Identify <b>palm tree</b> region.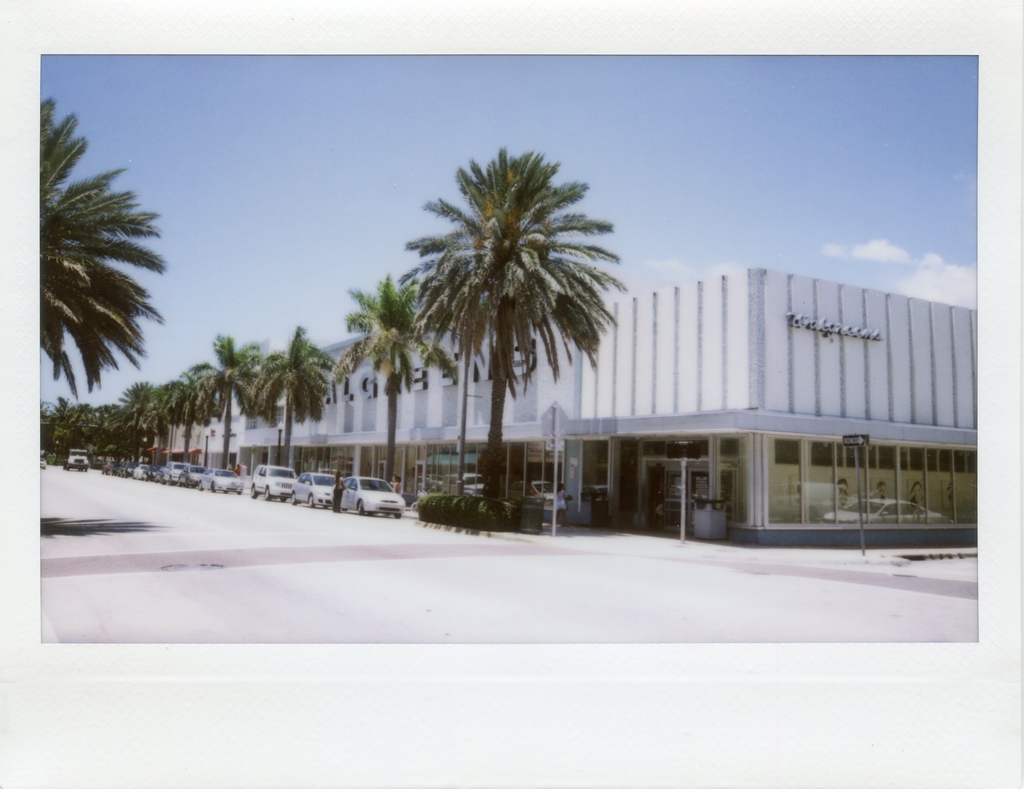
Region: BBox(33, 92, 172, 391).
